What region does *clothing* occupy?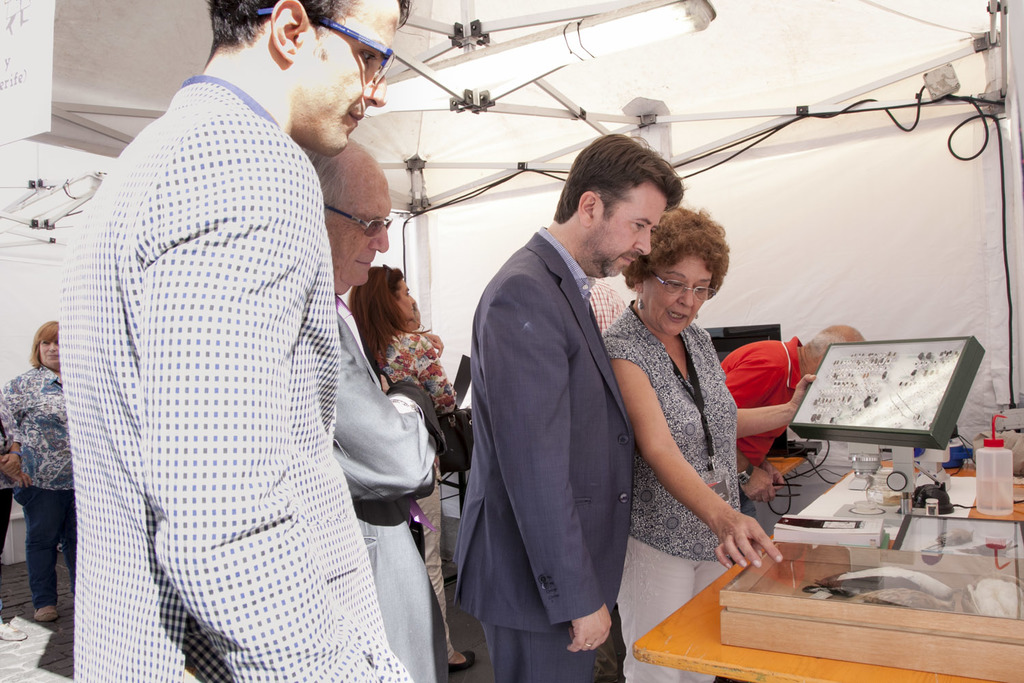
(left=0, top=365, right=69, bottom=610).
